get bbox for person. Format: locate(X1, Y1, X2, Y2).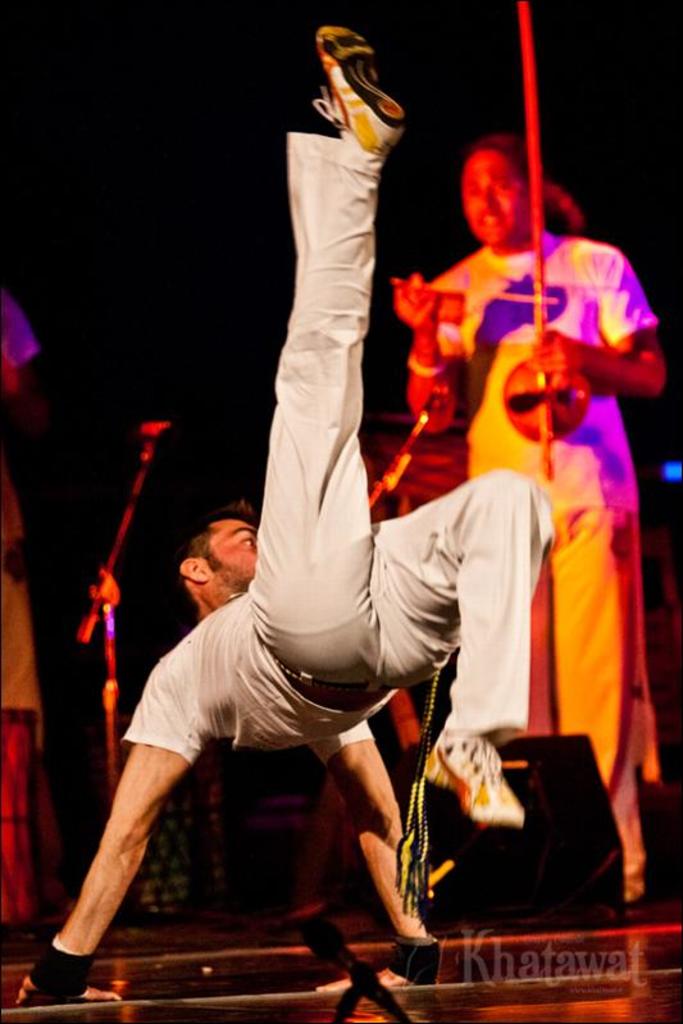
locate(14, 26, 552, 1009).
